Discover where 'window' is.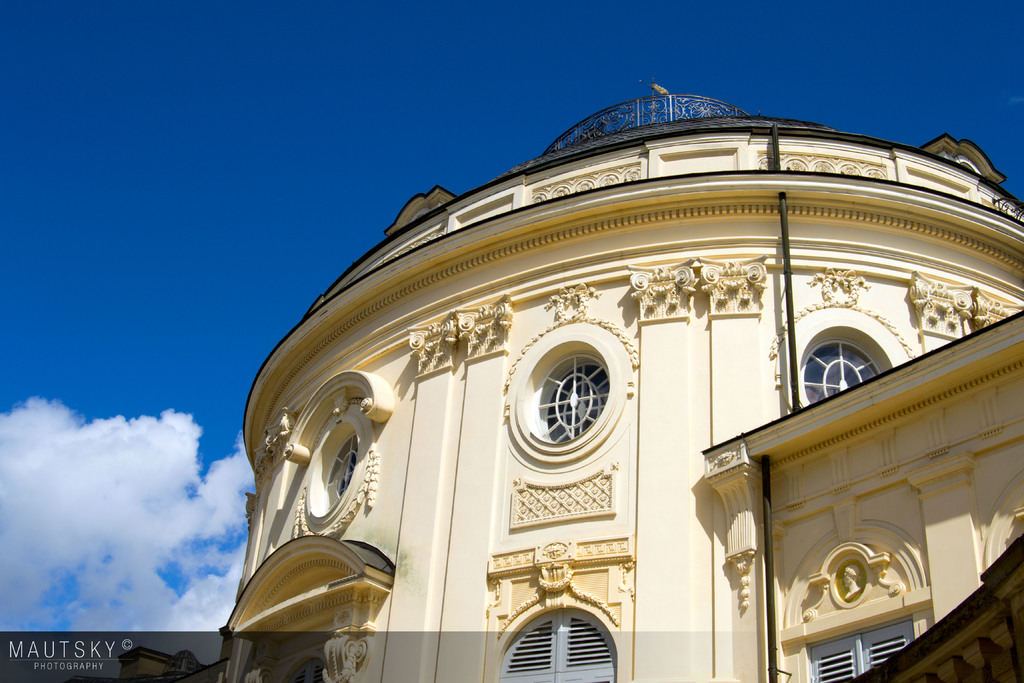
Discovered at 324/434/356/507.
